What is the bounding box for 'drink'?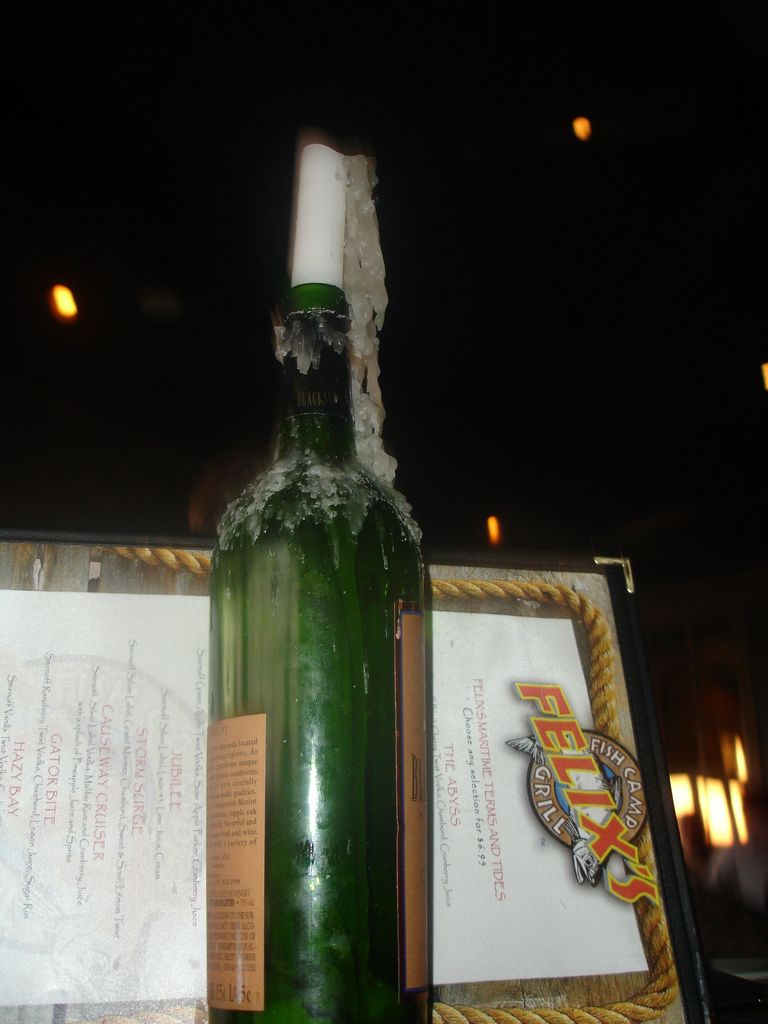
212/306/425/1023.
